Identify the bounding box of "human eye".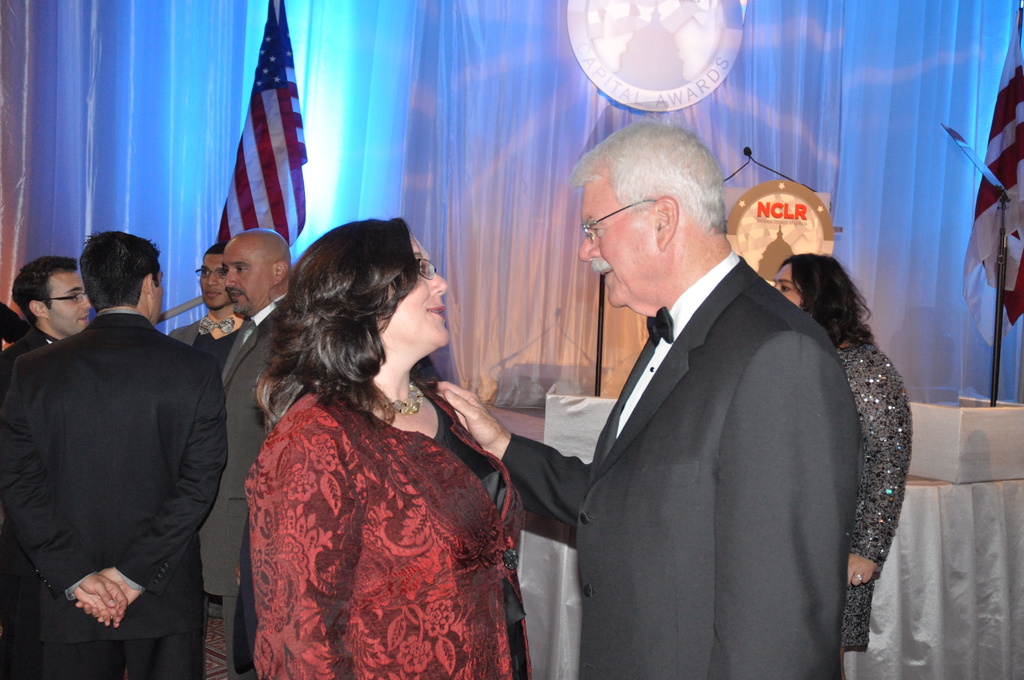
<region>70, 293, 81, 302</region>.
